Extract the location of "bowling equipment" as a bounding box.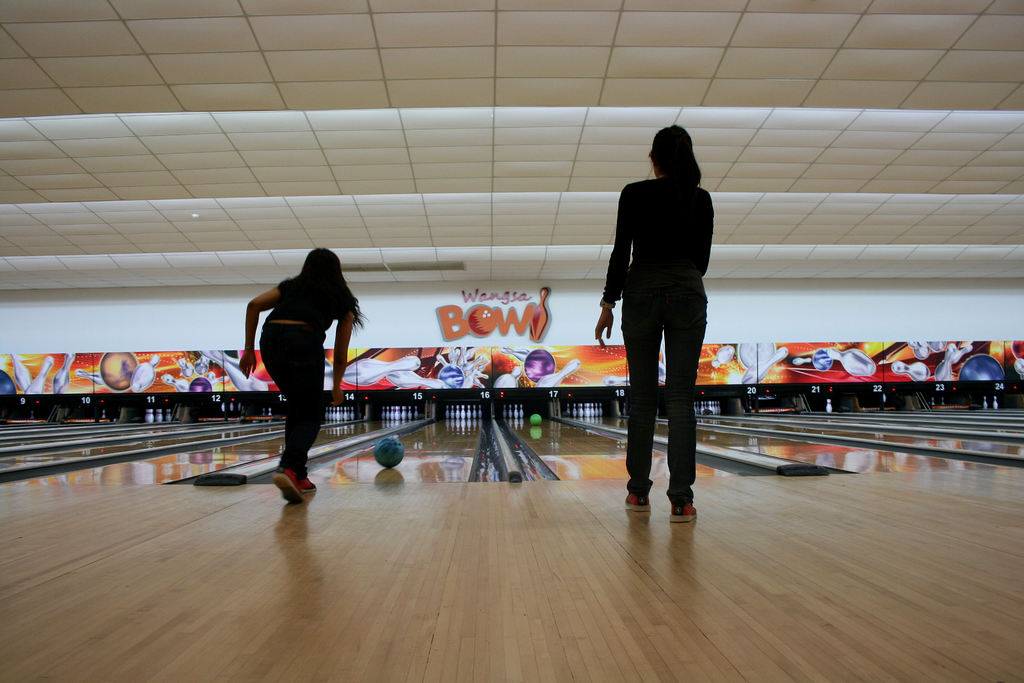
{"x1": 708, "y1": 341, "x2": 740, "y2": 372}.
